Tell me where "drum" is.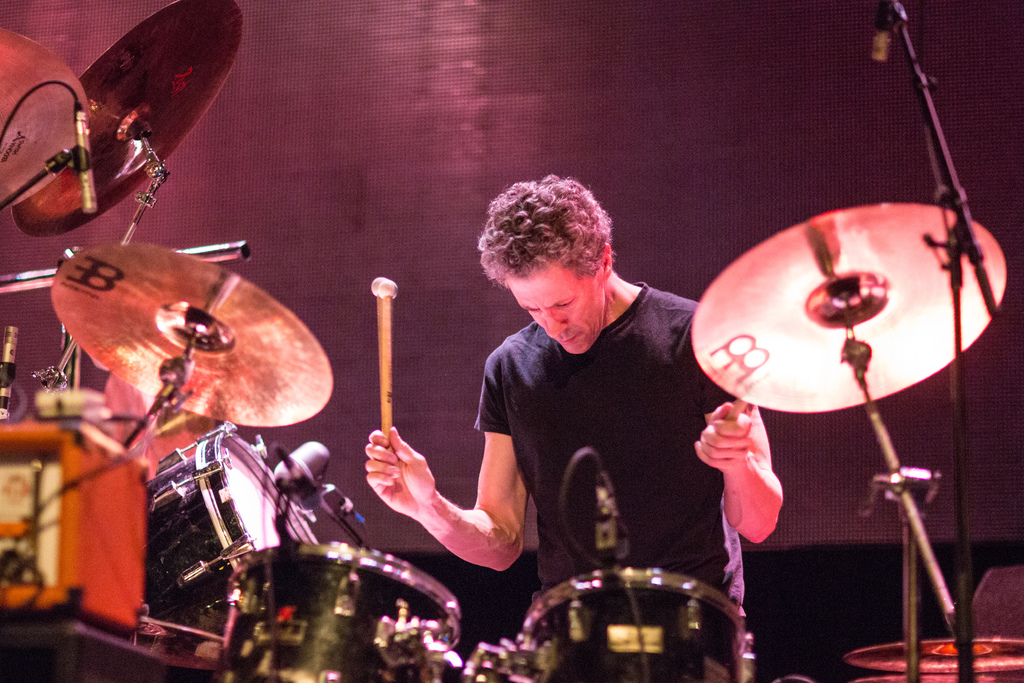
"drum" is at {"x1": 516, "y1": 566, "x2": 749, "y2": 682}.
